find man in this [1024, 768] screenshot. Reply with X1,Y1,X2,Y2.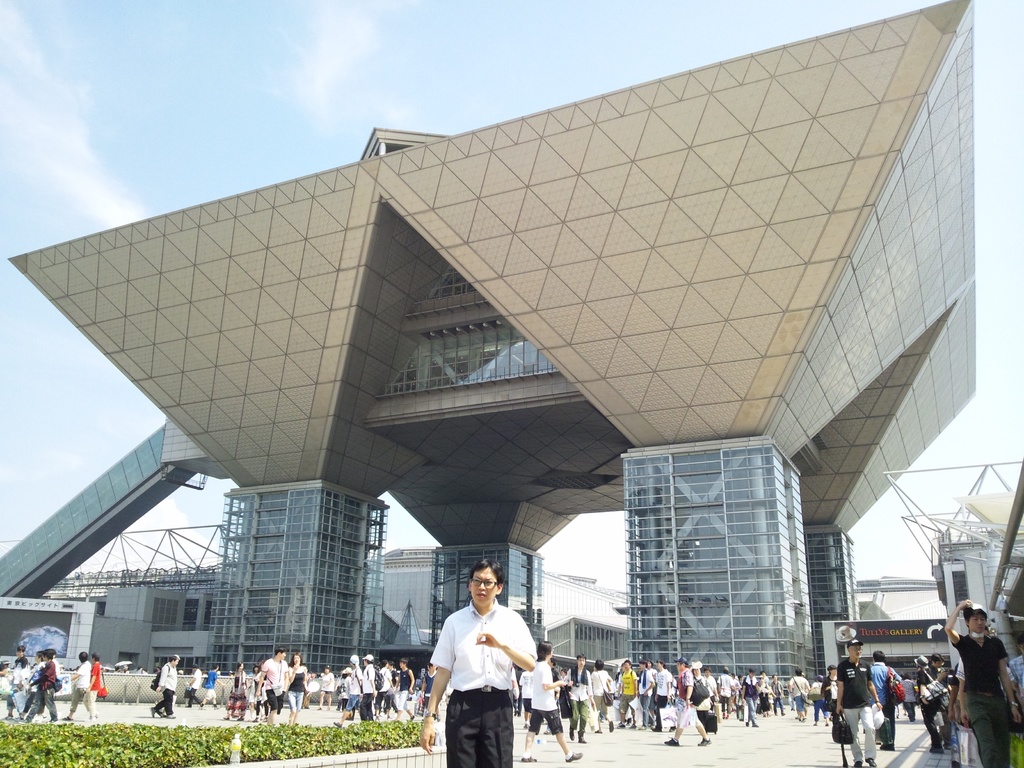
739,665,760,728.
